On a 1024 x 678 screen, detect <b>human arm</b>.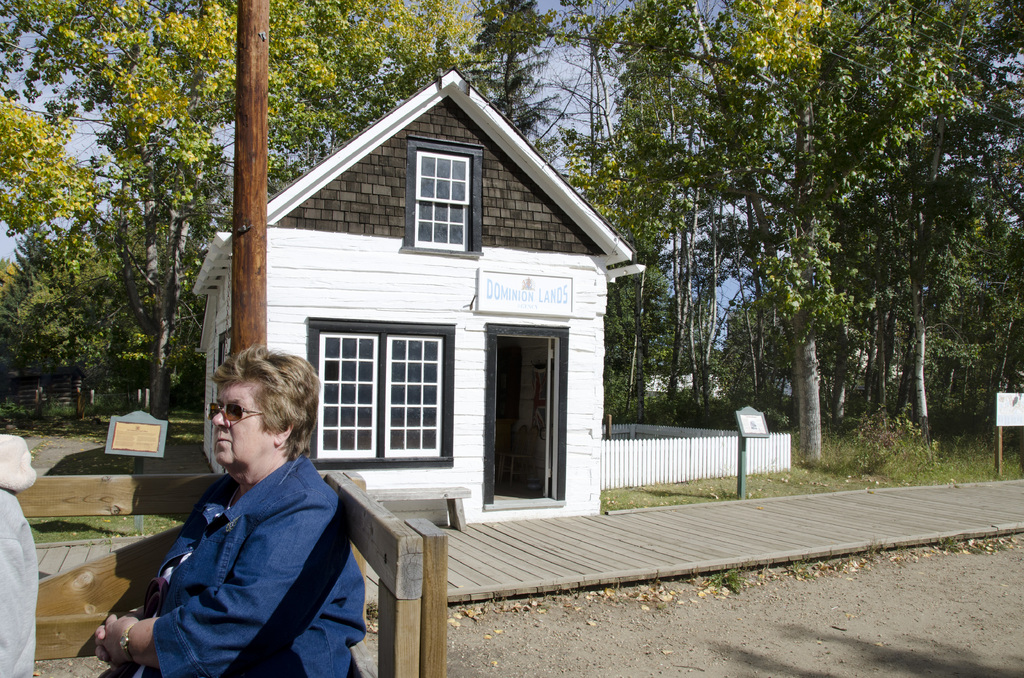
<region>93, 603, 147, 674</region>.
